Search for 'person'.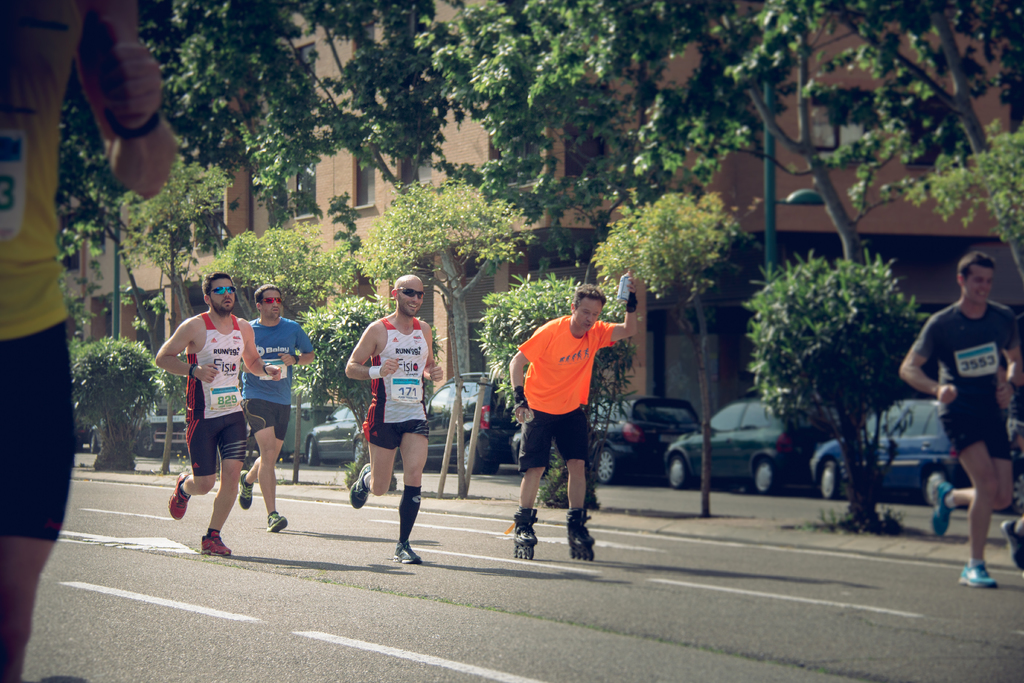
Found at (508,268,643,562).
